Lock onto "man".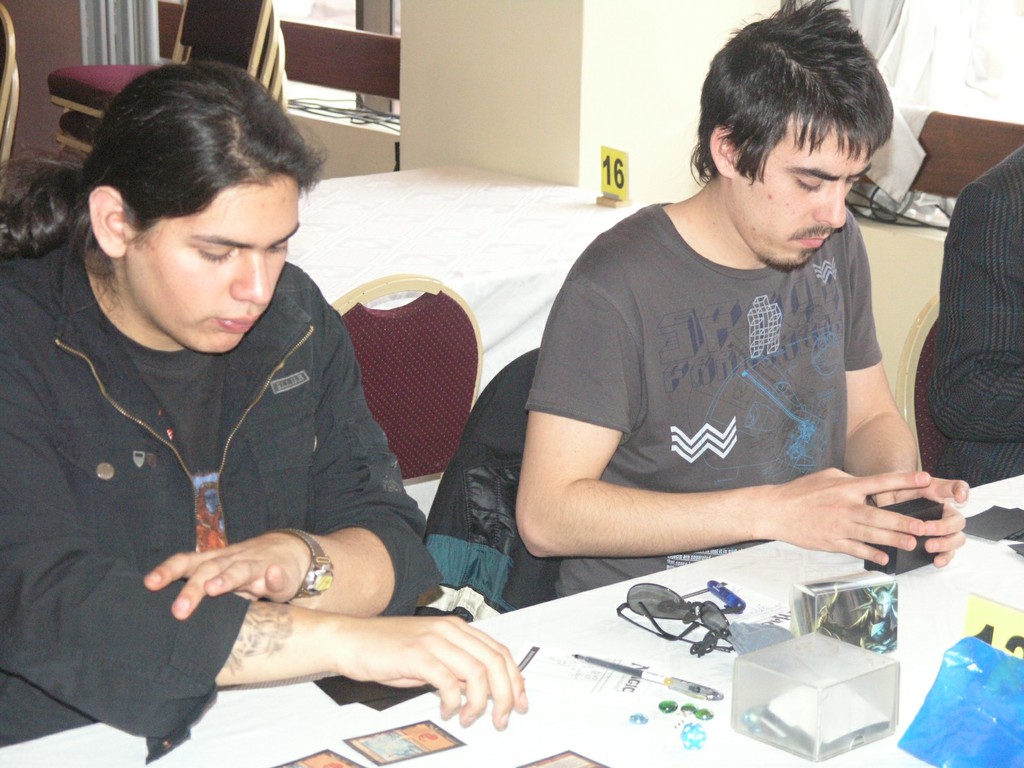
Locked: bbox=[928, 146, 1023, 492].
